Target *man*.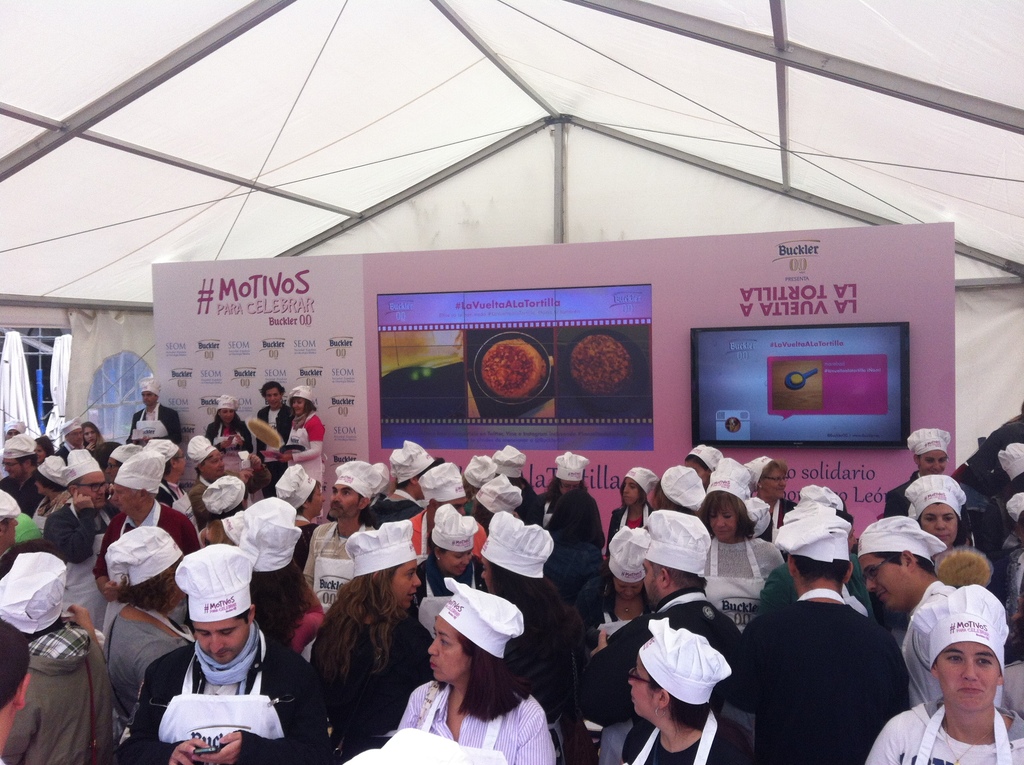
Target region: left=54, top=422, right=95, bottom=467.
